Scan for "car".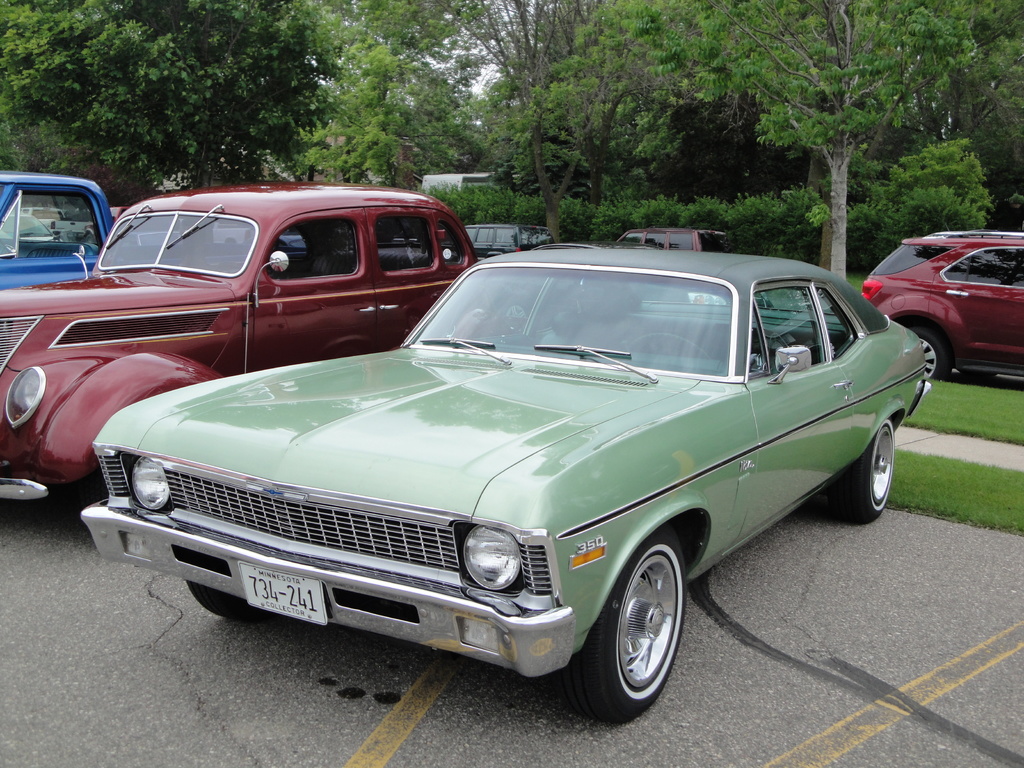
Scan result: (left=615, top=220, right=737, bottom=257).
